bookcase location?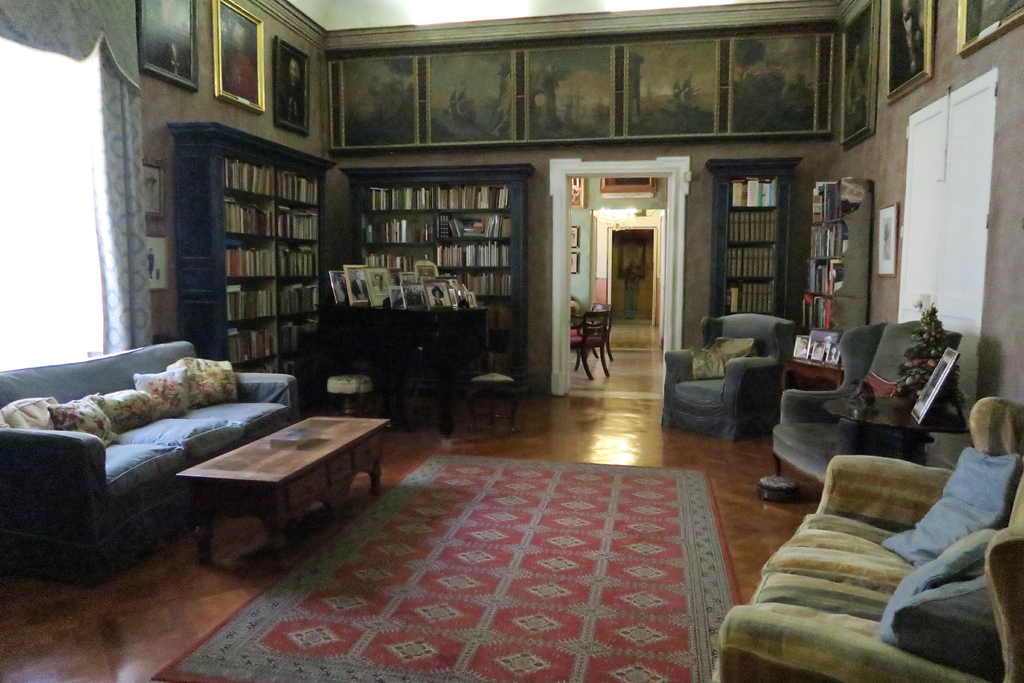
707:158:810:324
